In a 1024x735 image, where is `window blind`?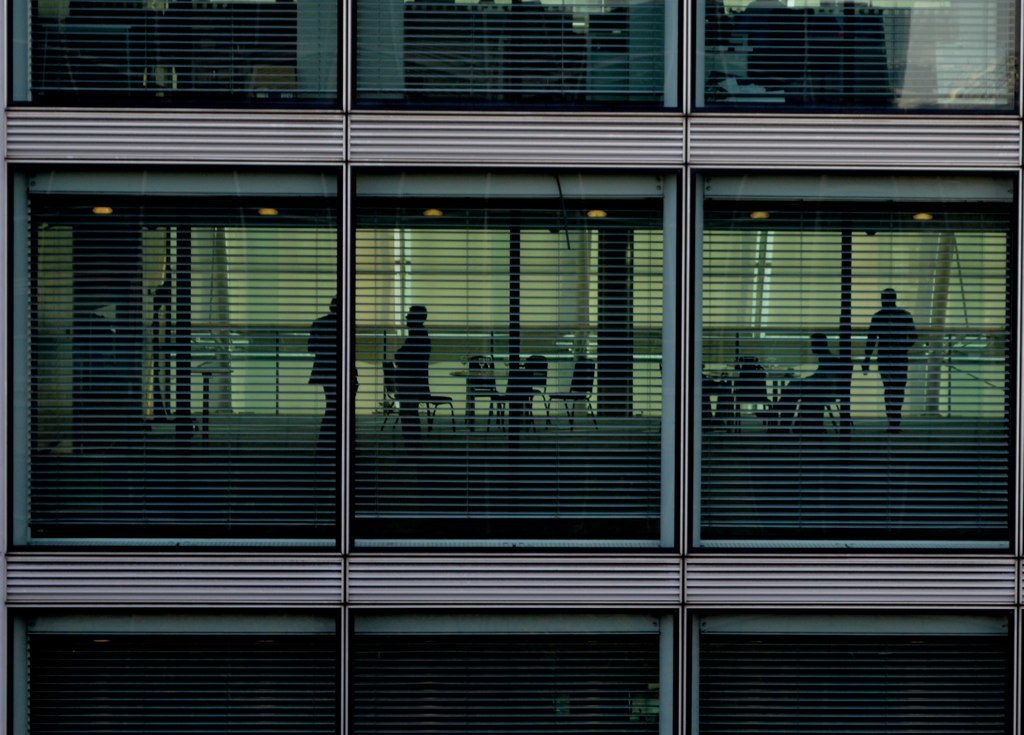
x1=27 y1=175 x2=339 y2=525.
